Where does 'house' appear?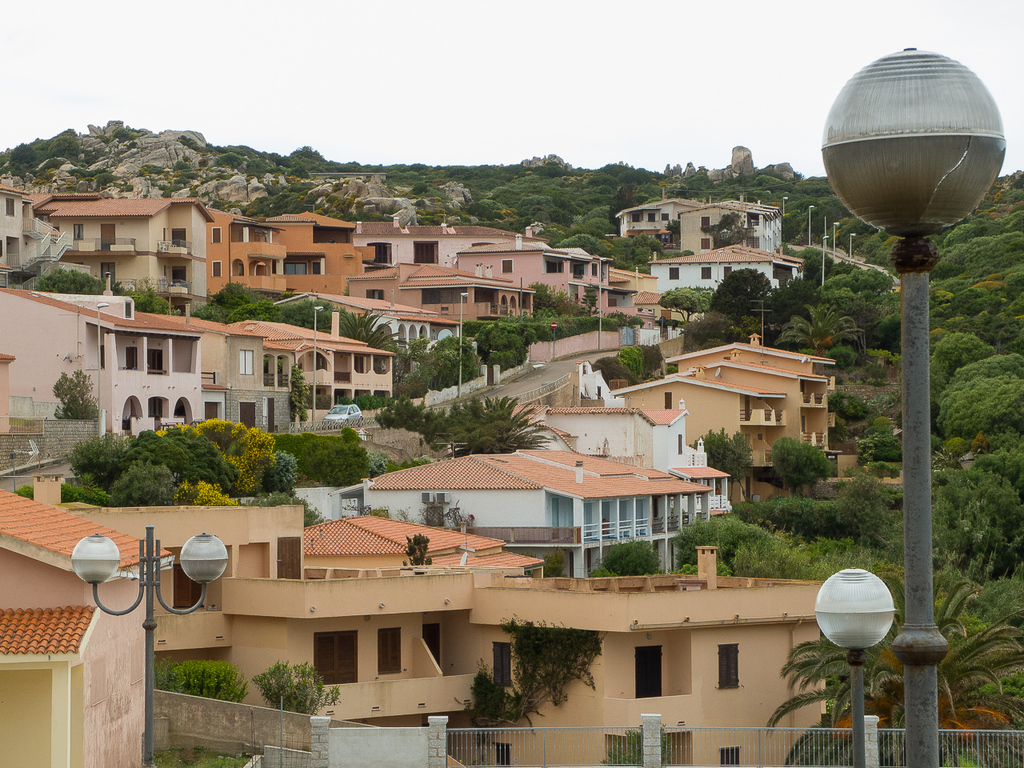
Appears at Rect(0, 491, 171, 766).
